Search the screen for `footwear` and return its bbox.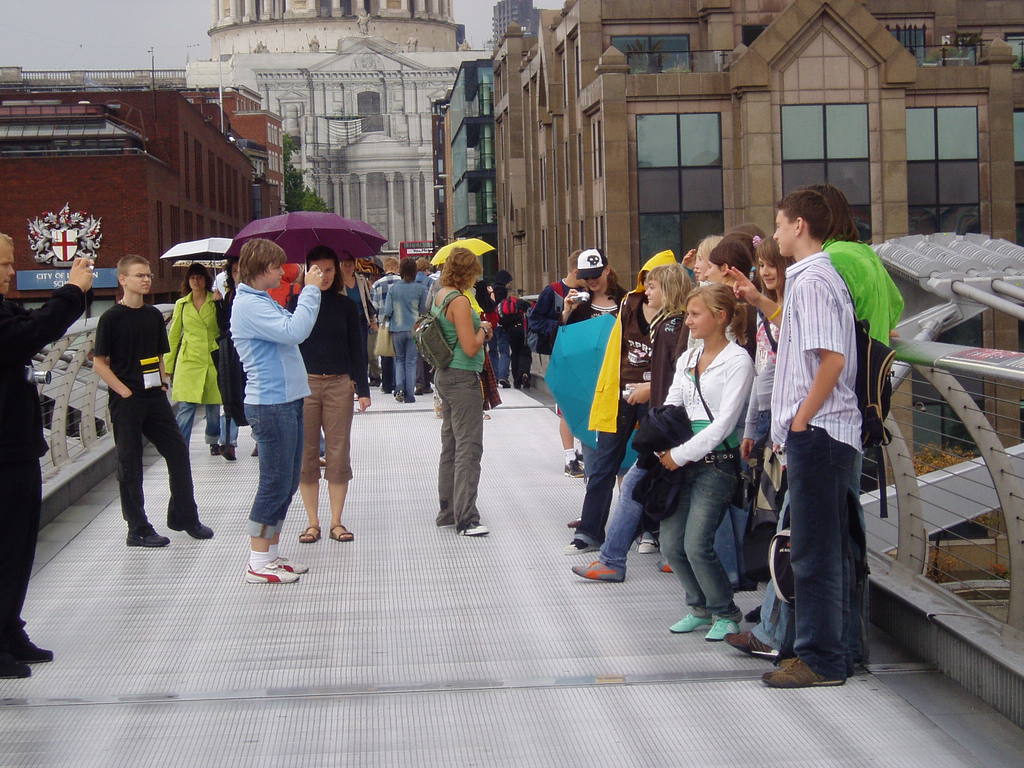
Found: x1=218, y1=445, x2=235, y2=462.
